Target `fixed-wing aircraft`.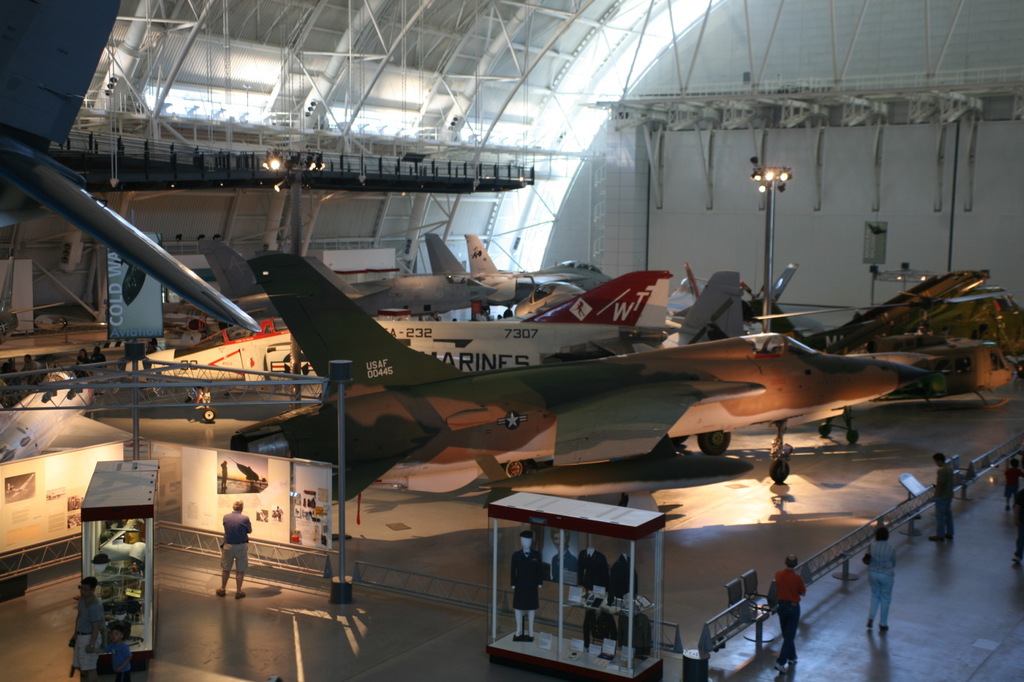
Target region: bbox(334, 227, 488, 313).
